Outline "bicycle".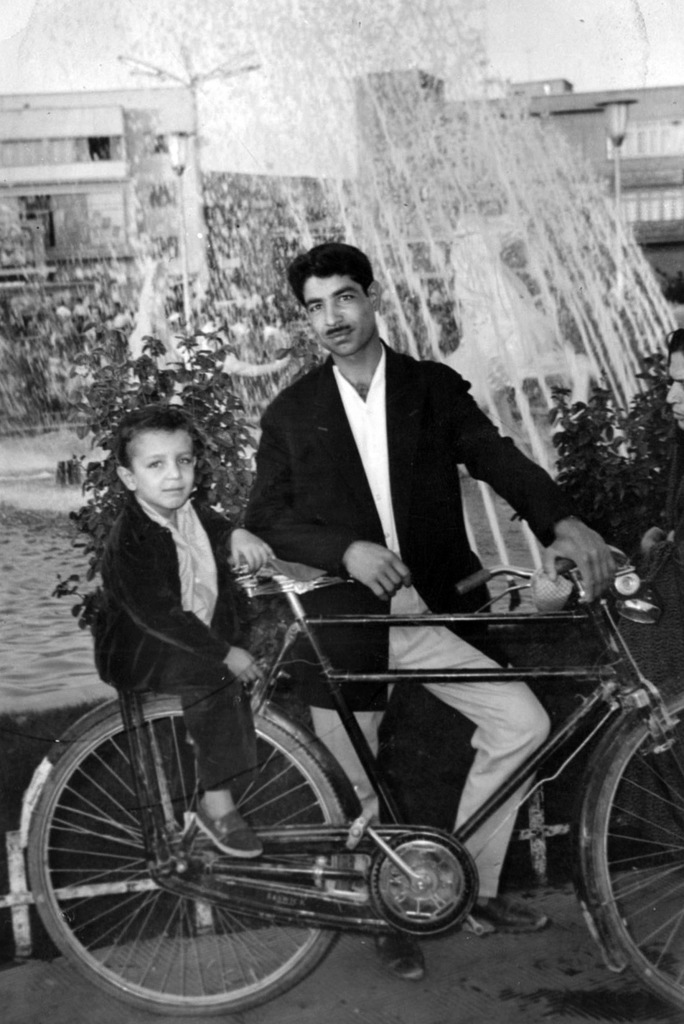
Outline: bbox(0, 567, 683, 1014).
